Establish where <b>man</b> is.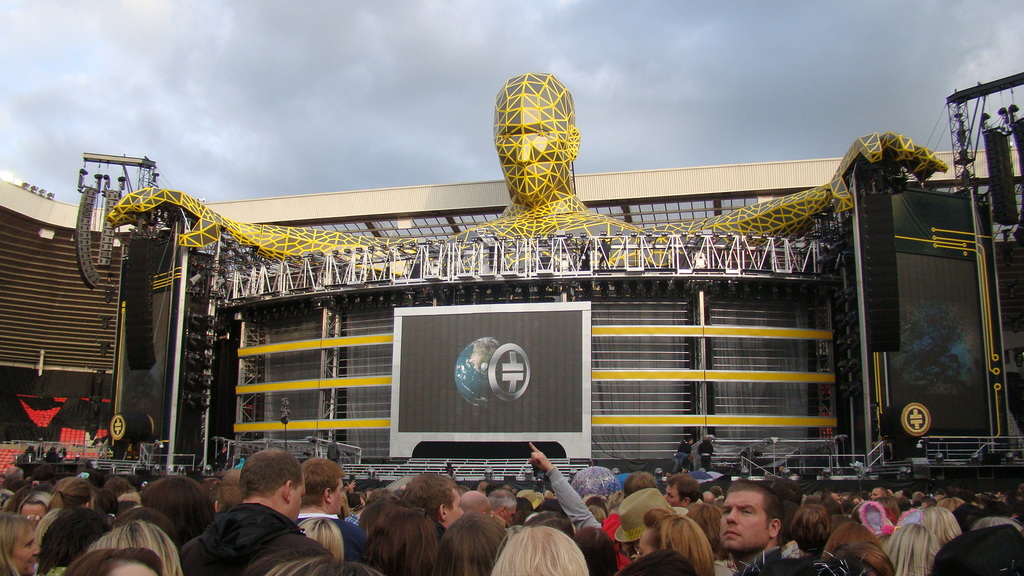
Established at bbox=[664, 473, 696, 513].
